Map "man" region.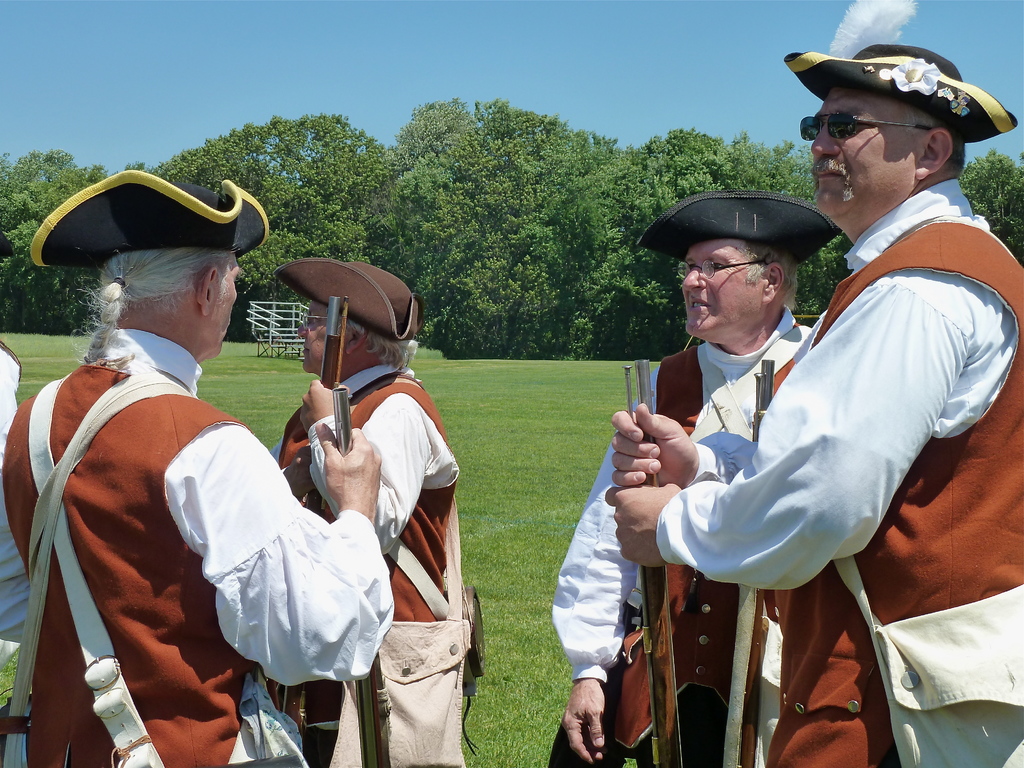
Mapped to 0 339 24 767.
